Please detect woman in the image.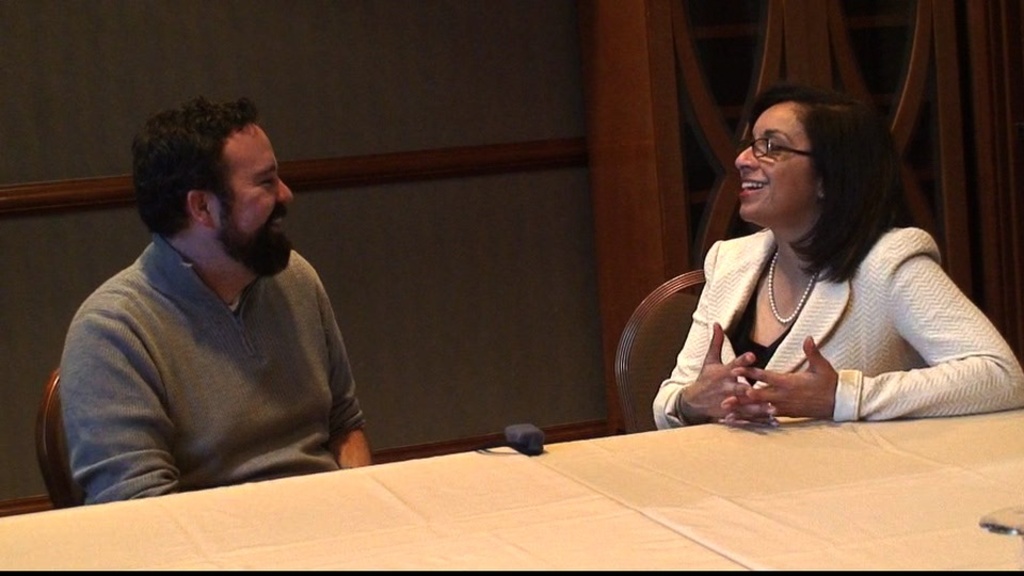
[x1=653, y1=87, x2=1023, y2=422].
